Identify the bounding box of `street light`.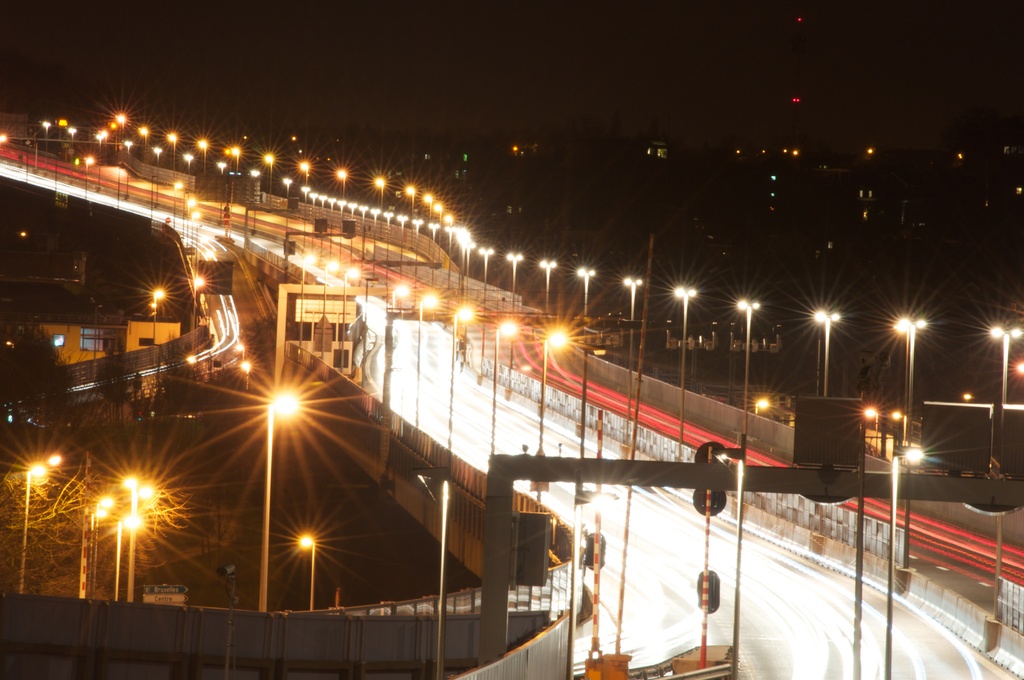
226/143/243/180.
